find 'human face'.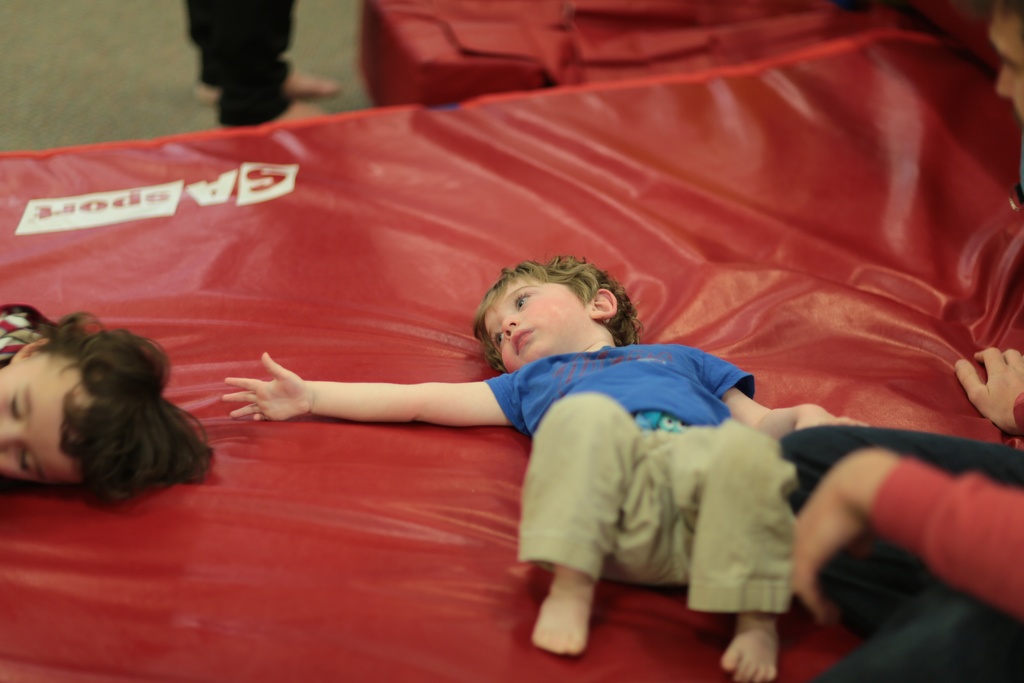
box=[0, 352, 88, 488].
